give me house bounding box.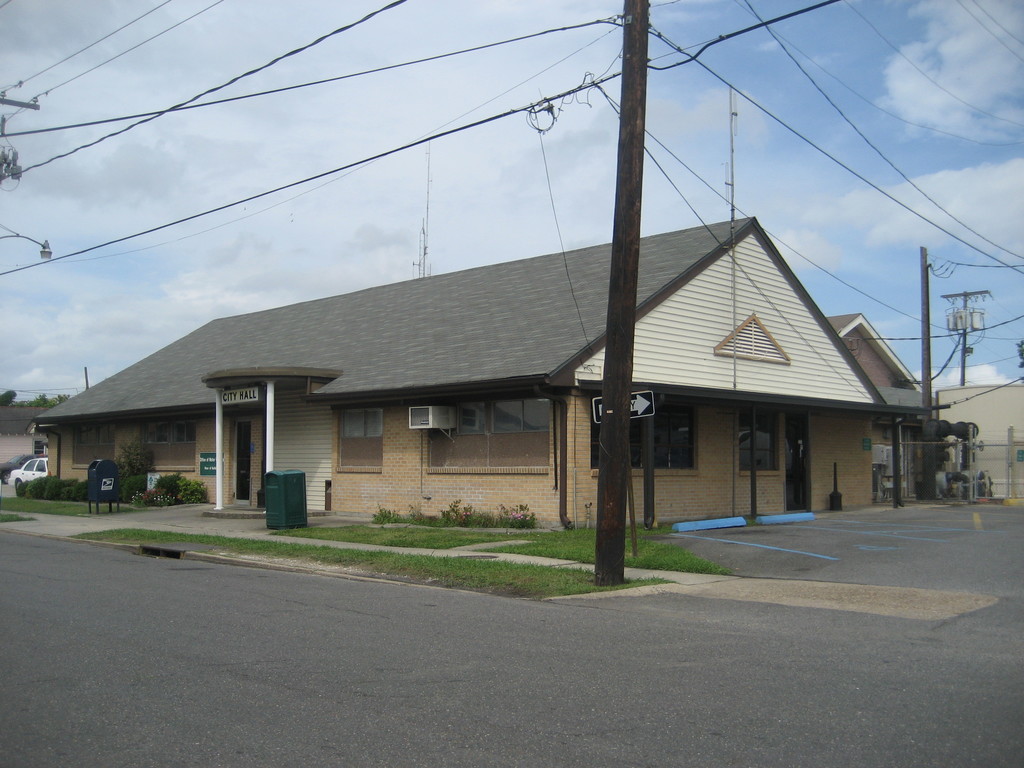
bbox=(33, 219, 878, 527).
